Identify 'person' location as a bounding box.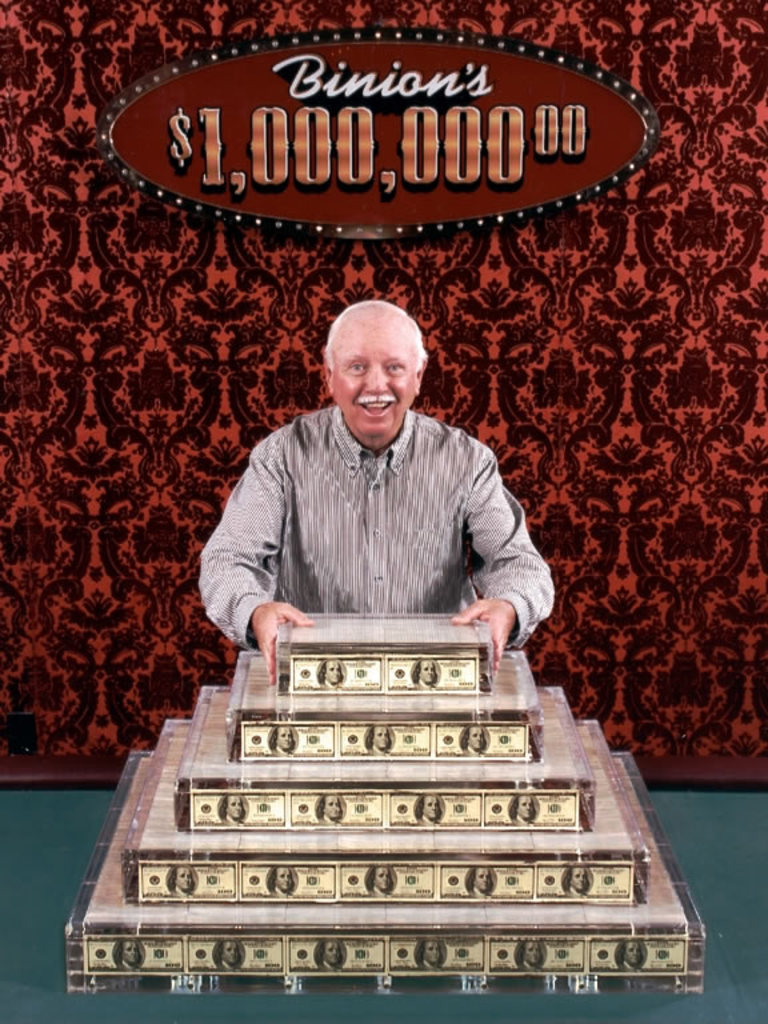
box=[364, 721, 396, 756].
